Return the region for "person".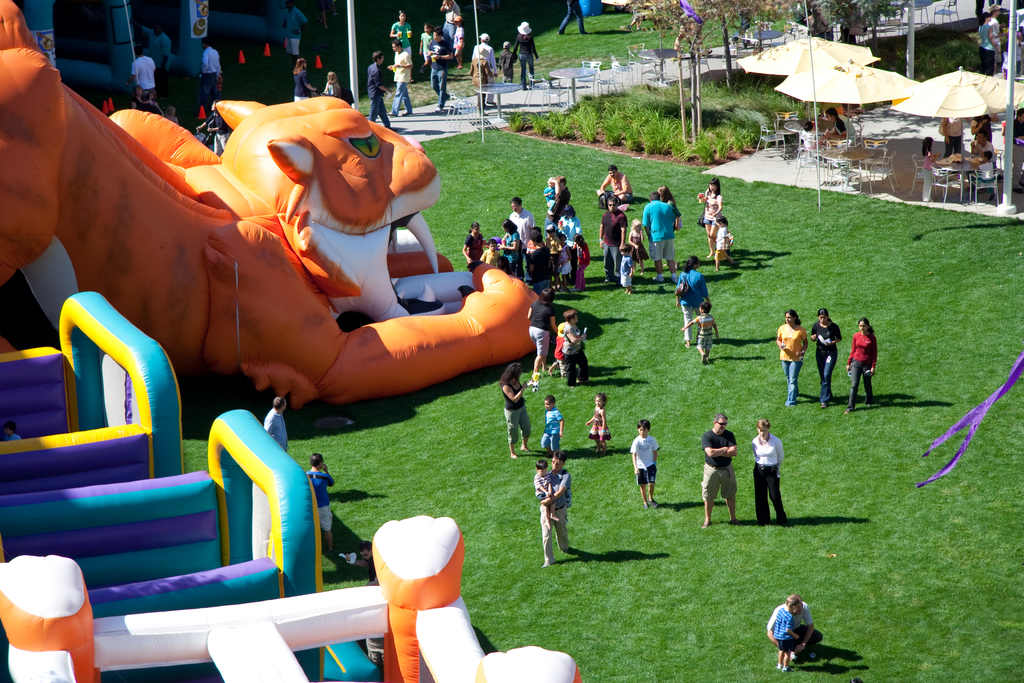
x1=292 y1=53 x2=317 y2=104.
